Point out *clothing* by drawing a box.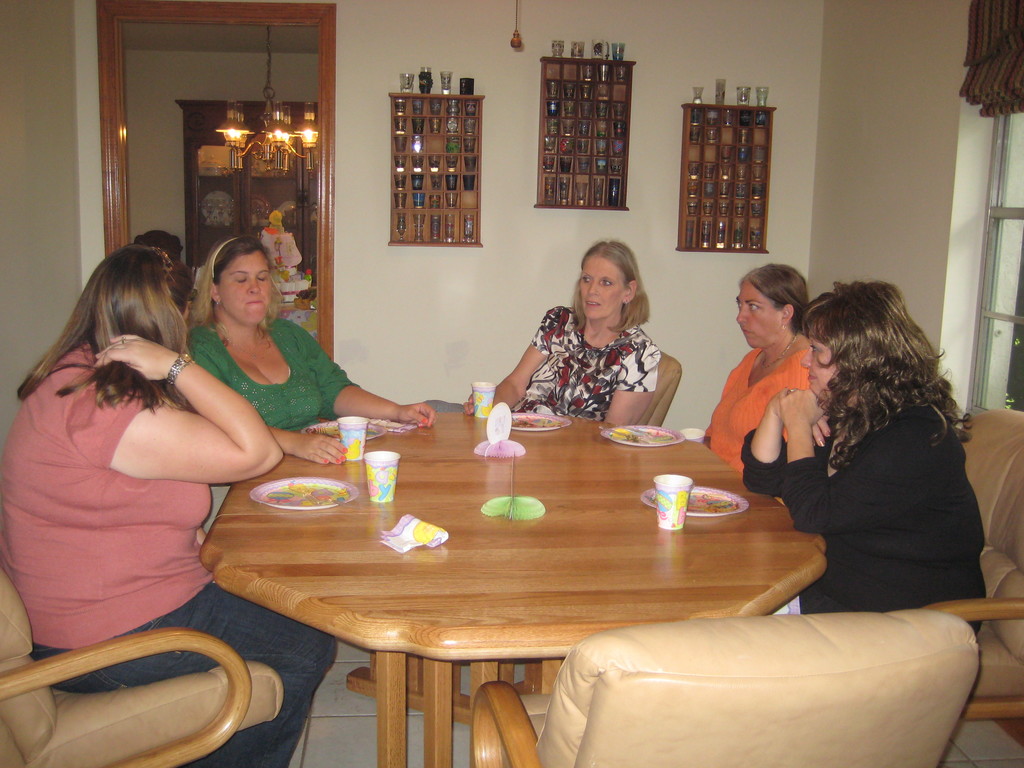
region(0, 339, 338, 767).
